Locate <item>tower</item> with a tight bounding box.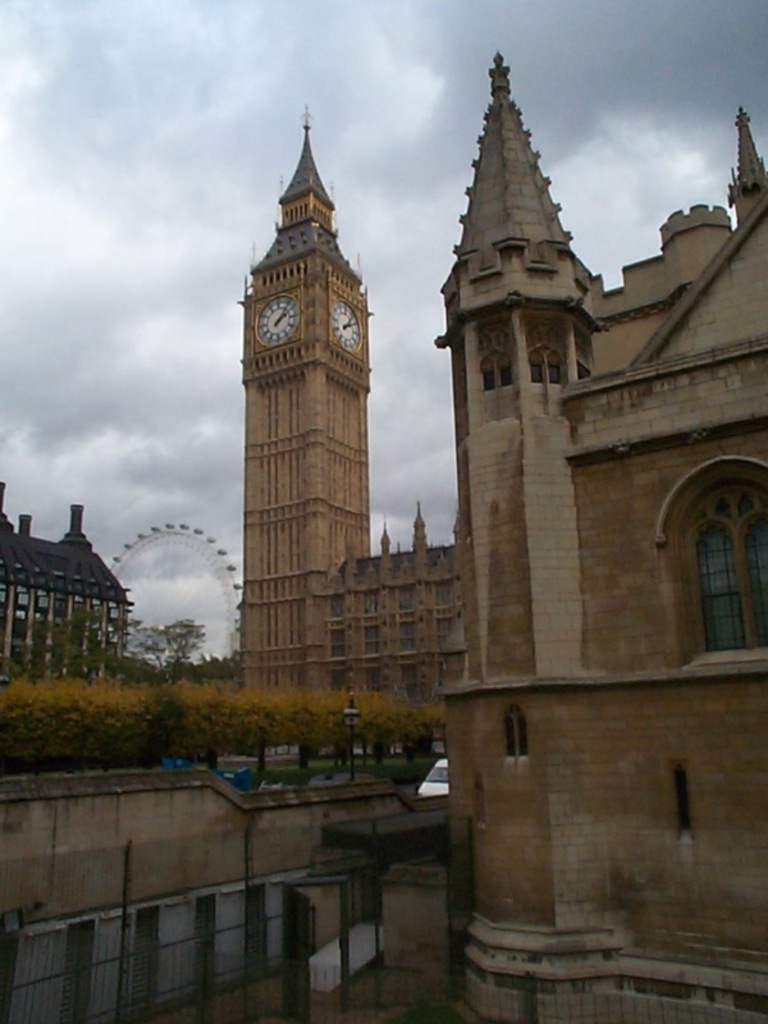
bbox(219, 69, 411, 689).
